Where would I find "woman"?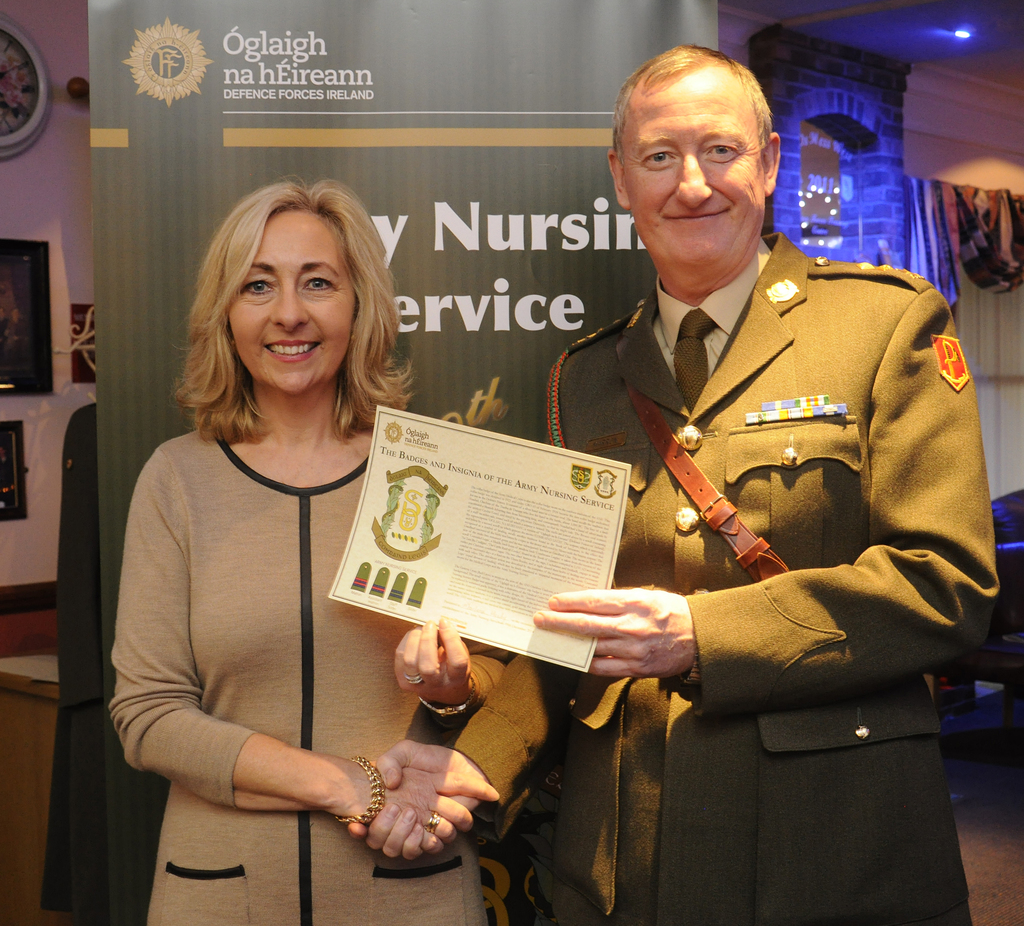
At detection(106, 152, 467, 925).
